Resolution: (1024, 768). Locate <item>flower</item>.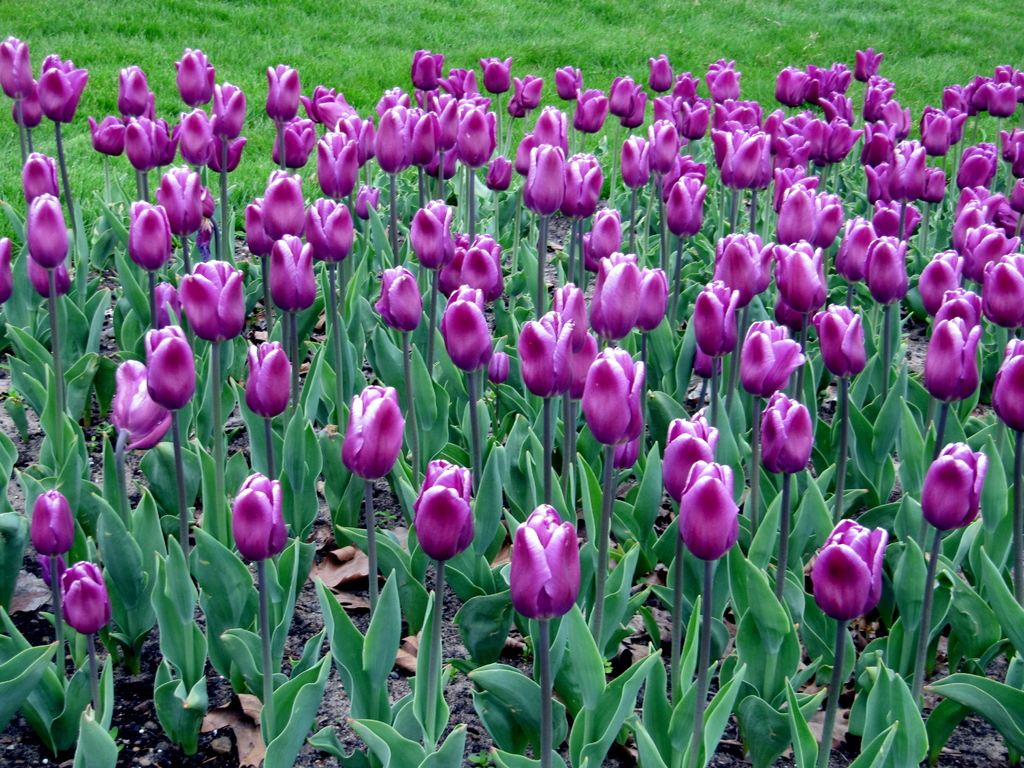
bbox(556, 63, 583, 99).
